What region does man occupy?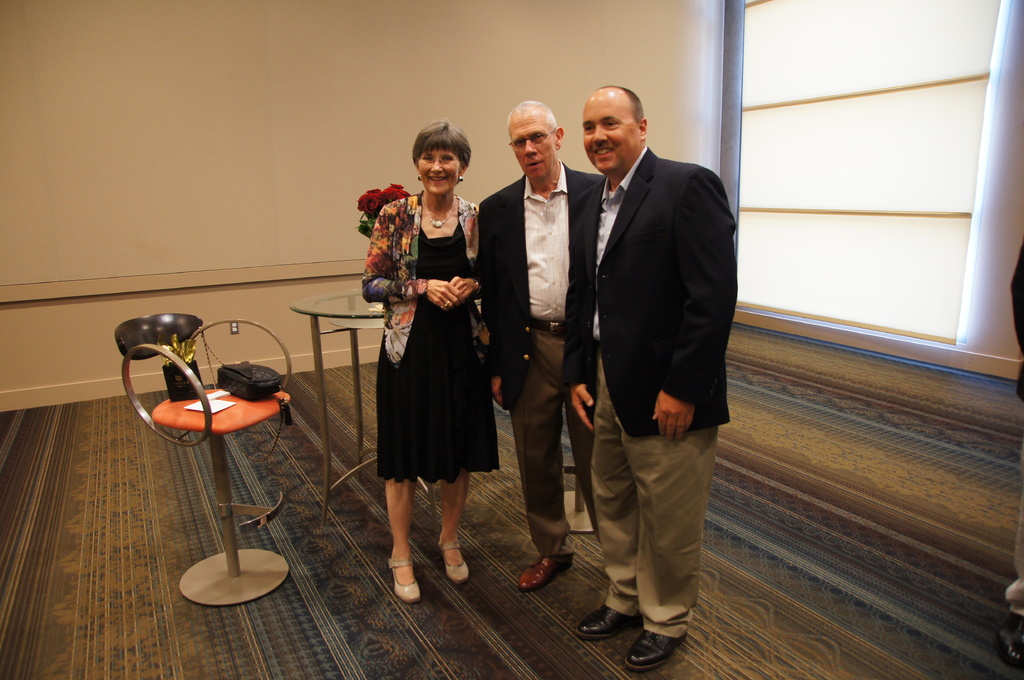
select_region(478, 100, 609, 596).
